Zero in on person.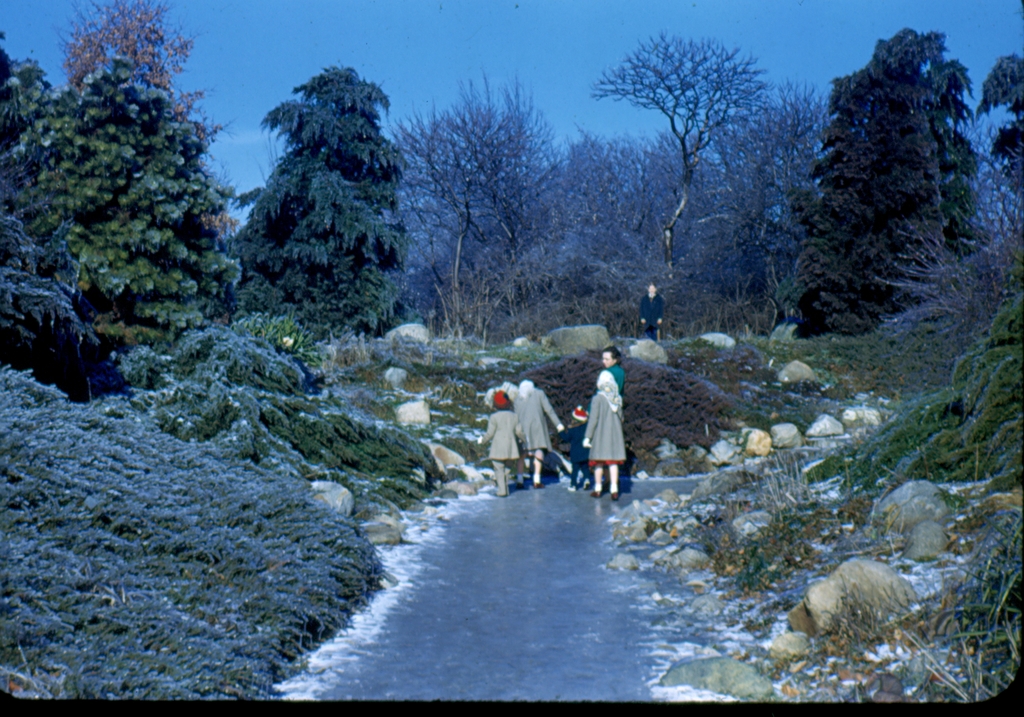
Zeroed in: bbox(513, 378, 566, 485).
